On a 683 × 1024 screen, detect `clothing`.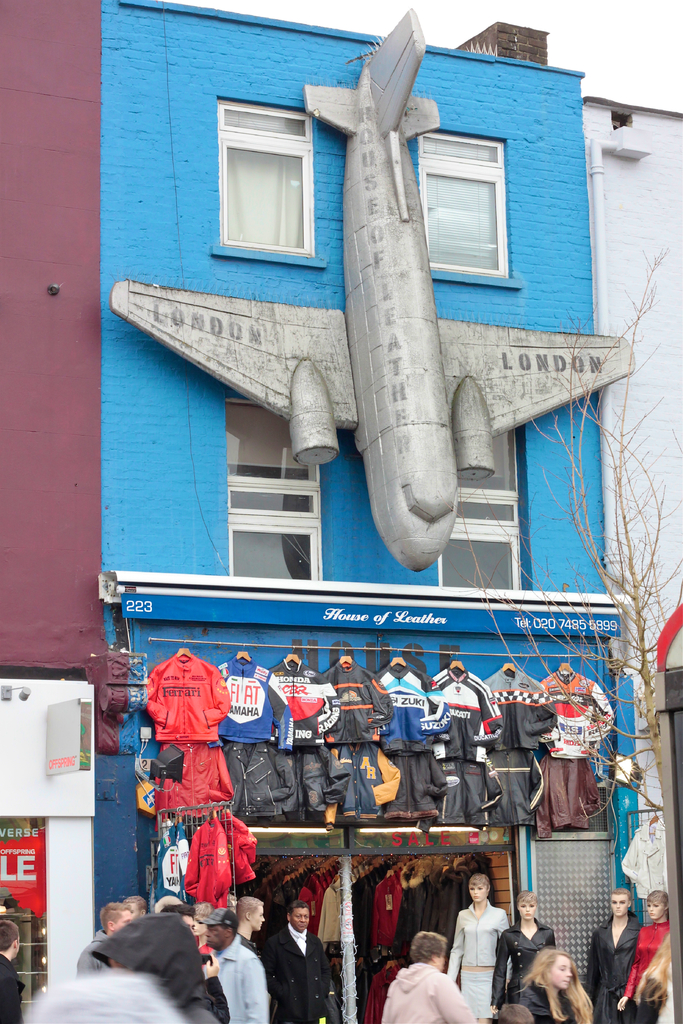
(x1=10, y1=906, x2=43, y2=982).
